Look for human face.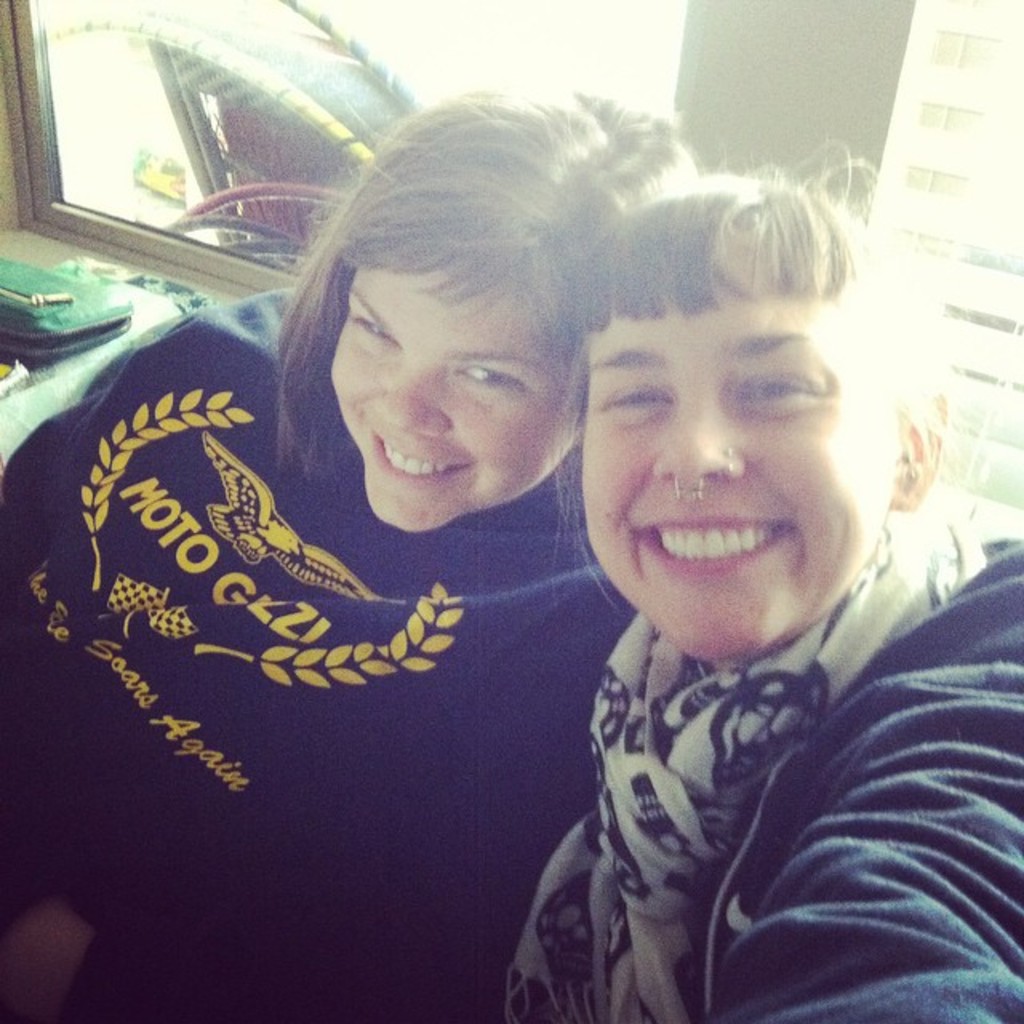
Found: <region>576, 248, 907, 661</region>.
